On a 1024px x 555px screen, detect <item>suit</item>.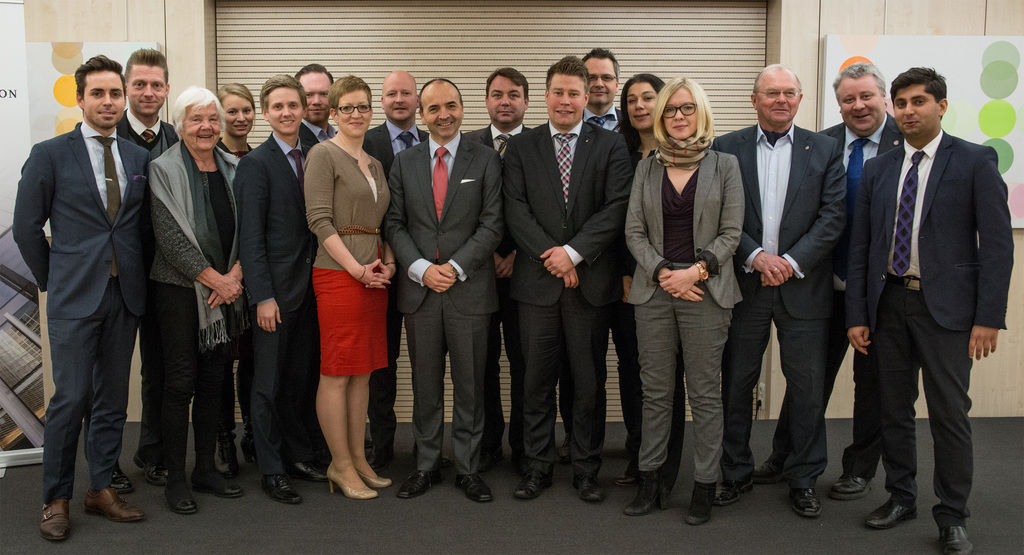
[710,122,849,489].
